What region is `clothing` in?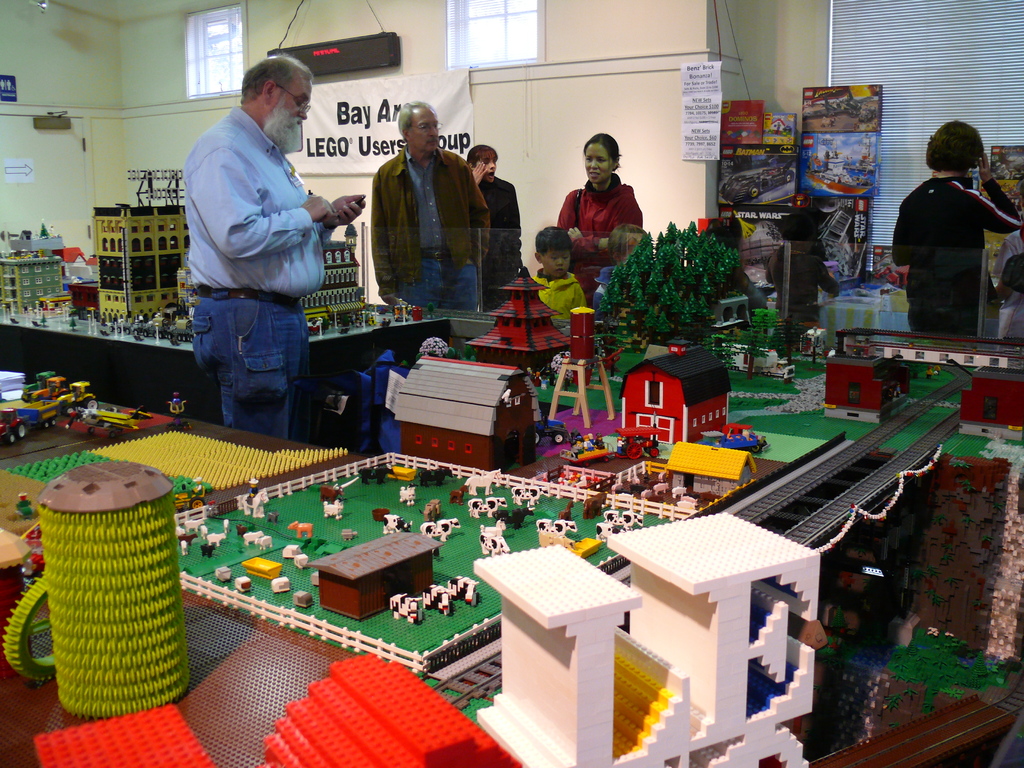
473, 167, 525, 311.
